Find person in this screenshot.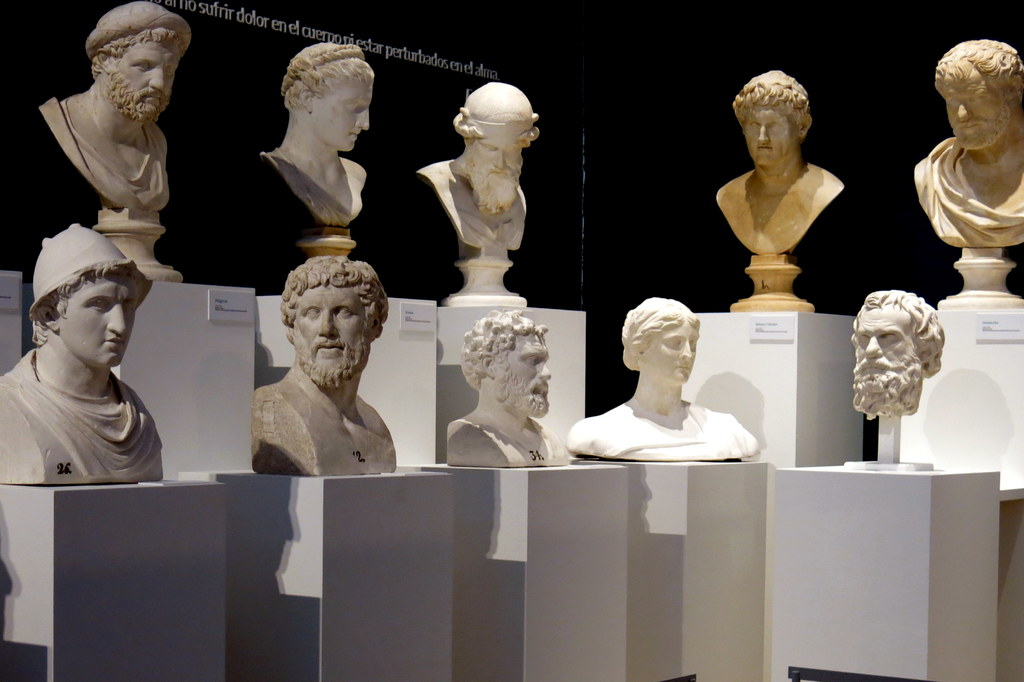
The bounding box for person is bbox=(413, 78, 543, 262).
